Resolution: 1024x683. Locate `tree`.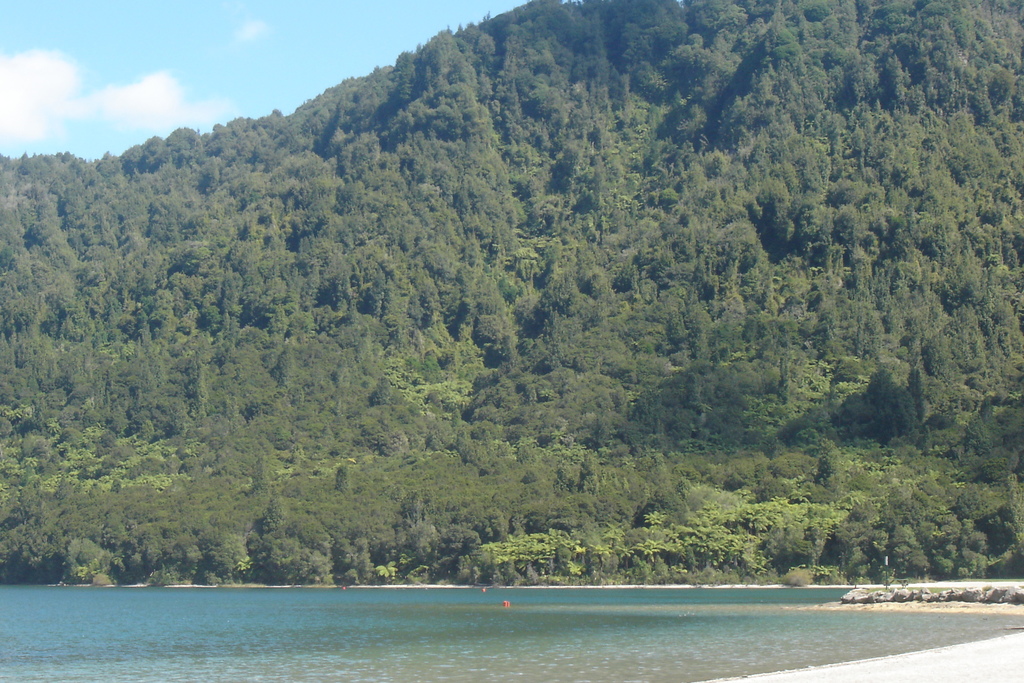
bbox(602, 523, 625, 543).
